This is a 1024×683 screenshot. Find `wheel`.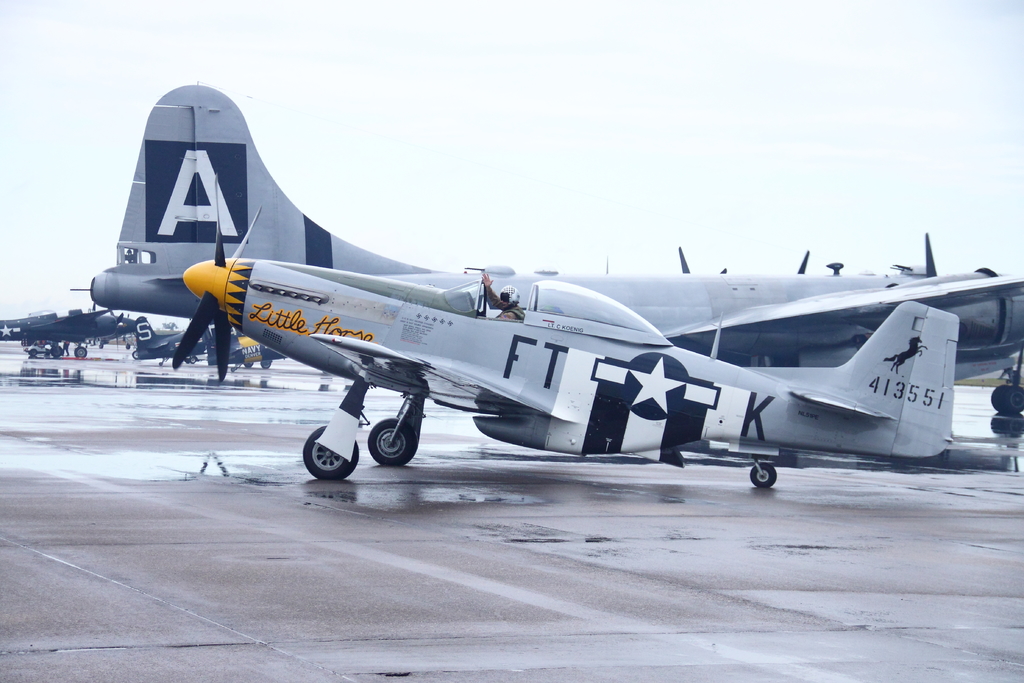
Bounding box: BBox(70, 345, 84, 357).
